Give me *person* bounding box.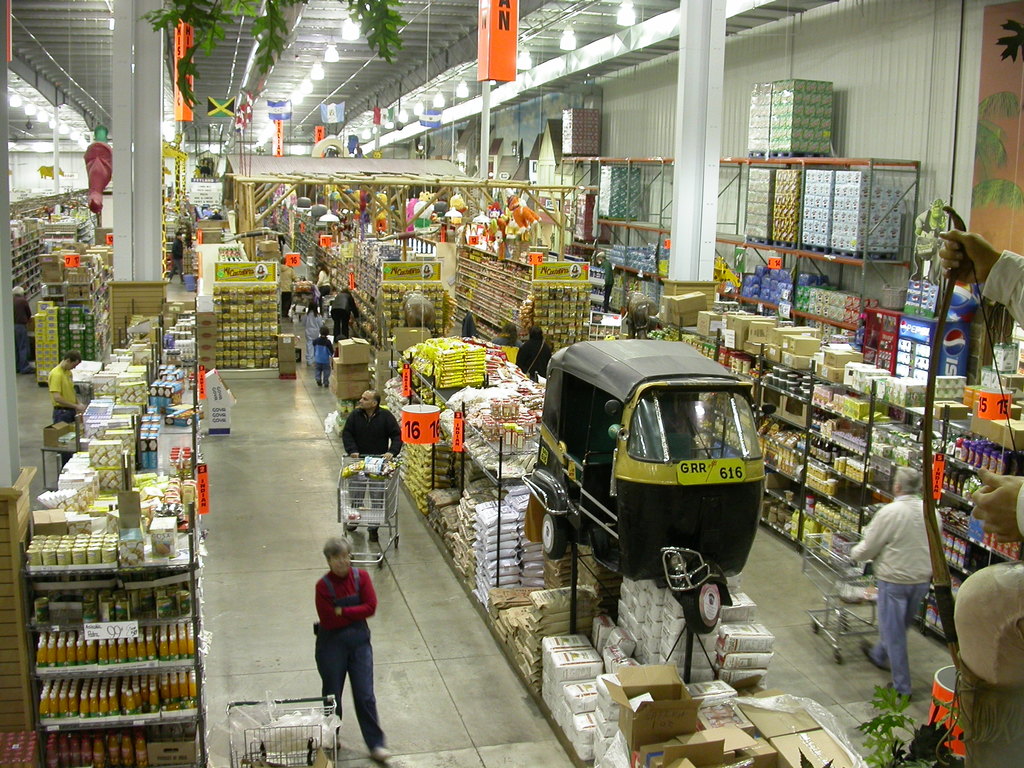
{"left": 849, "top": 462, "right": 942, "bottom": 699}.
